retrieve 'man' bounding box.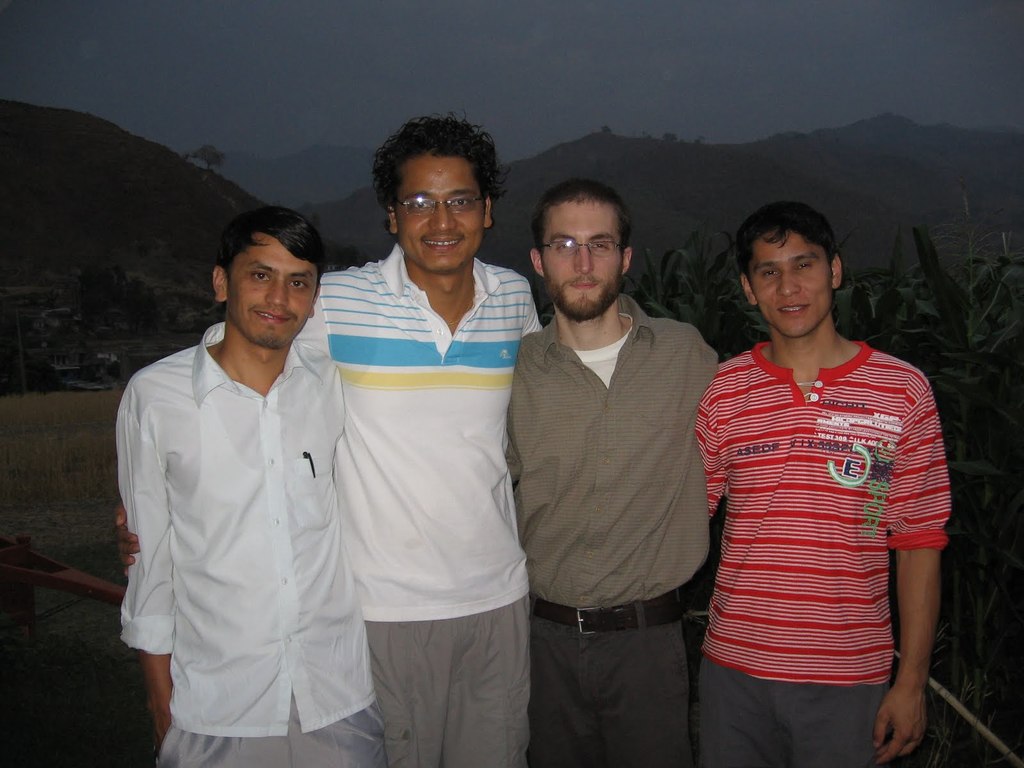
Bounding box: x1=108, y1=109, x2=542, y2=767.
